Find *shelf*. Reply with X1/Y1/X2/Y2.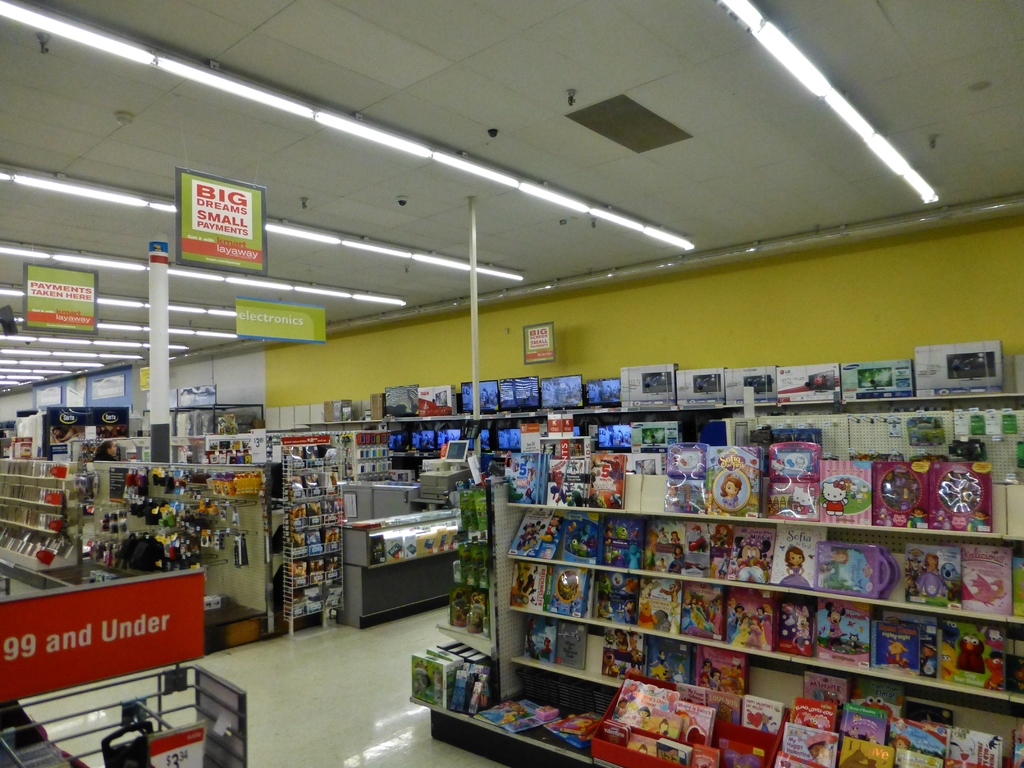
499/556/1023/705.
